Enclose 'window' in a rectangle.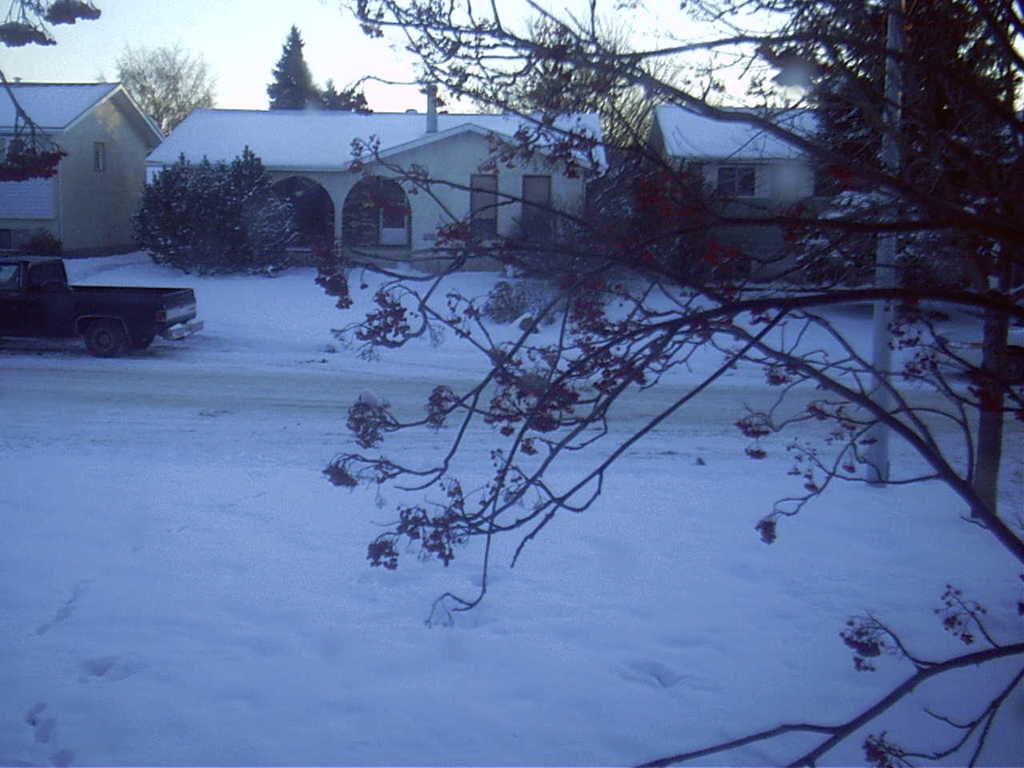
BBox(1, 264, 23, 294).
